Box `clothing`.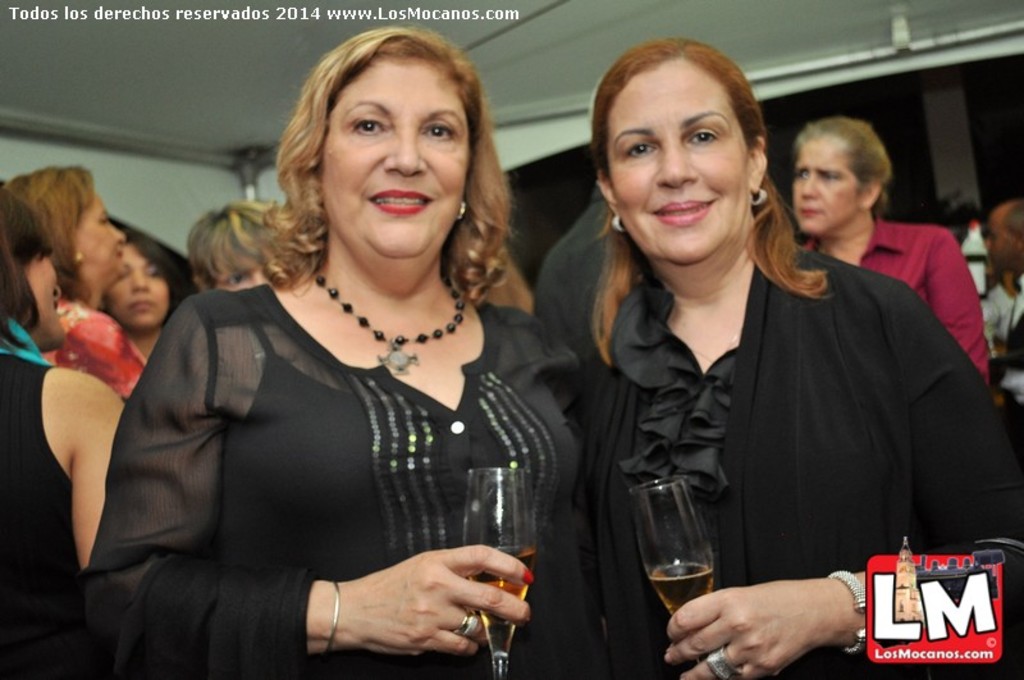
l=84, t=237, r=579, b=663.
